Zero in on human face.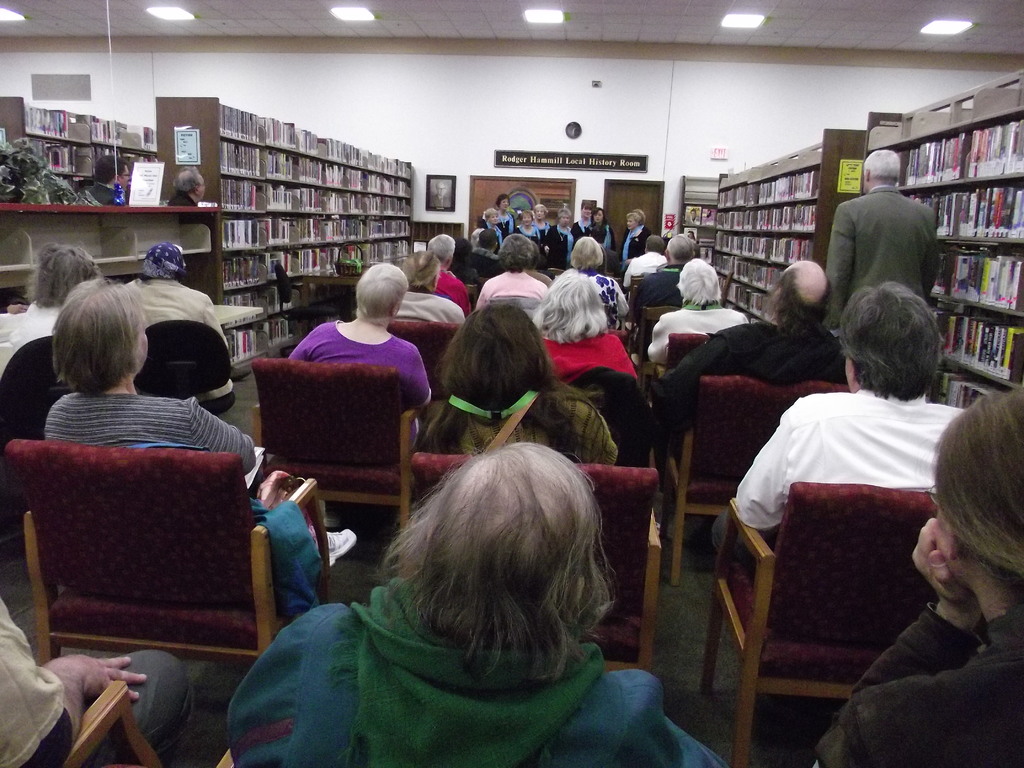
Zeroed in: (left=689, top=210, right=696, bottom=220).
